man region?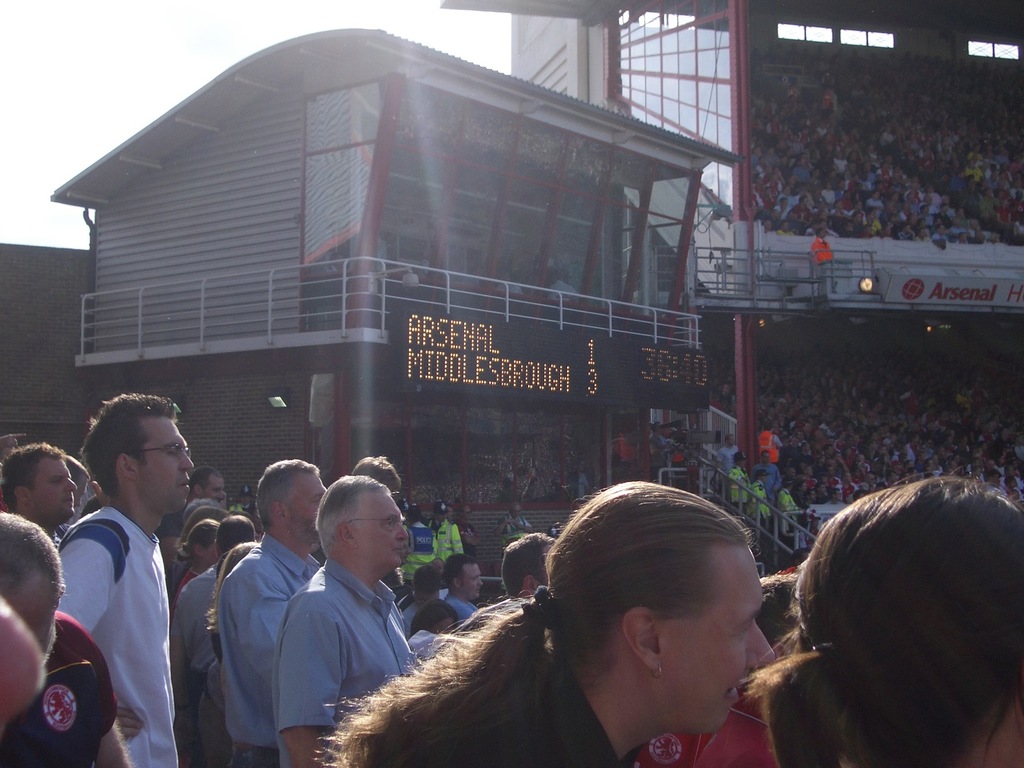
bbox=(493, 503, 536, 548)
